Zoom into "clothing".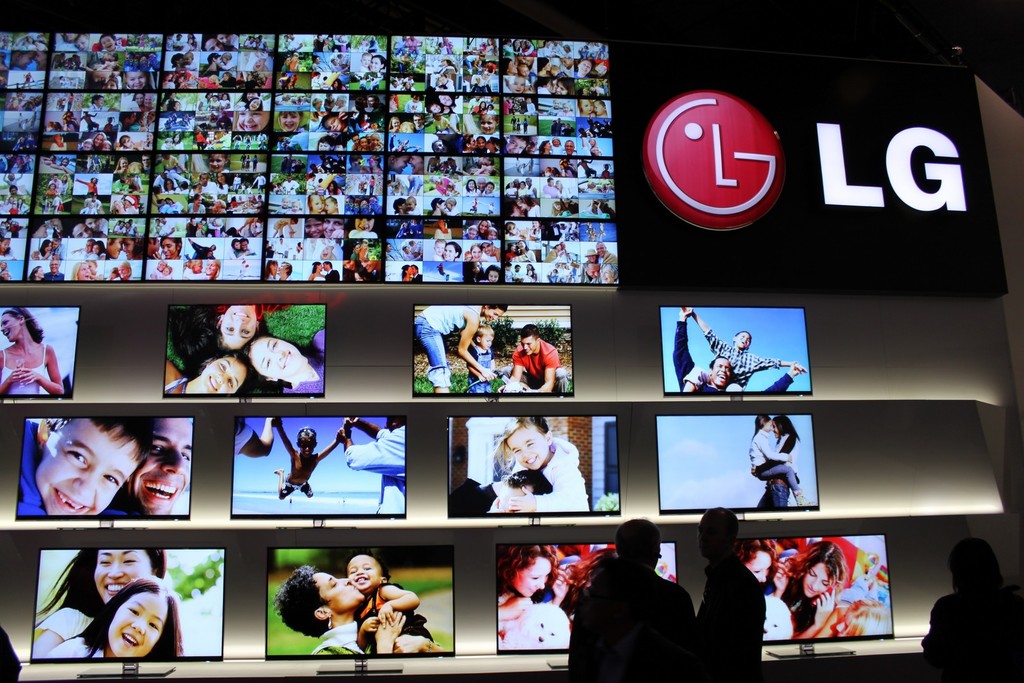
Zoom target: bbox=[40, 600, 91, 639].
